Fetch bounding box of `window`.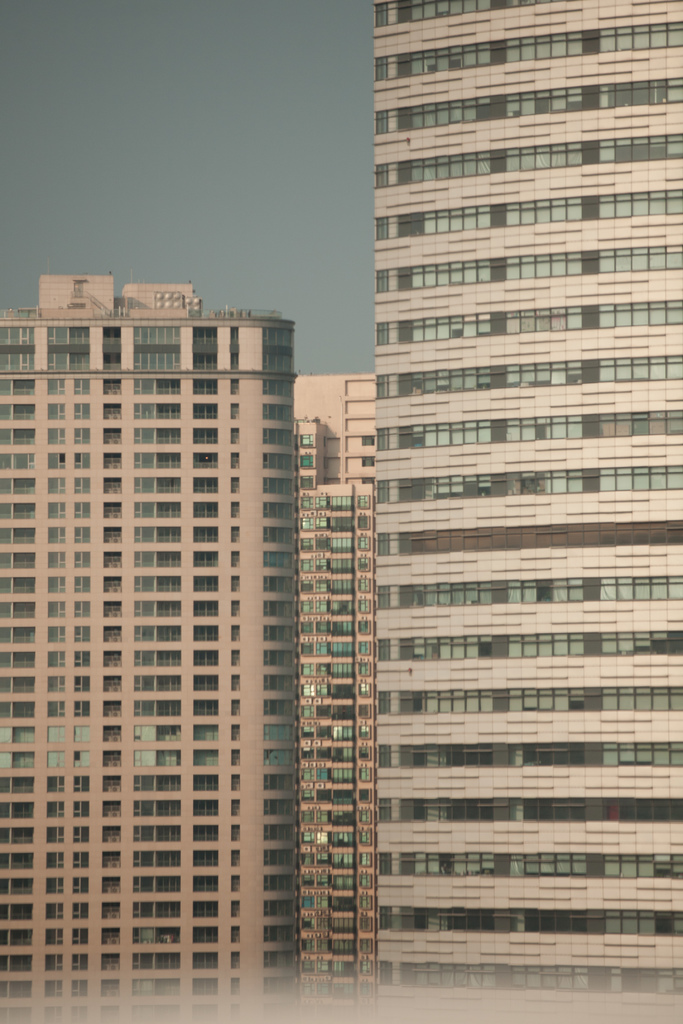
Bbox: l=376, t=249, r=682, b=280.
